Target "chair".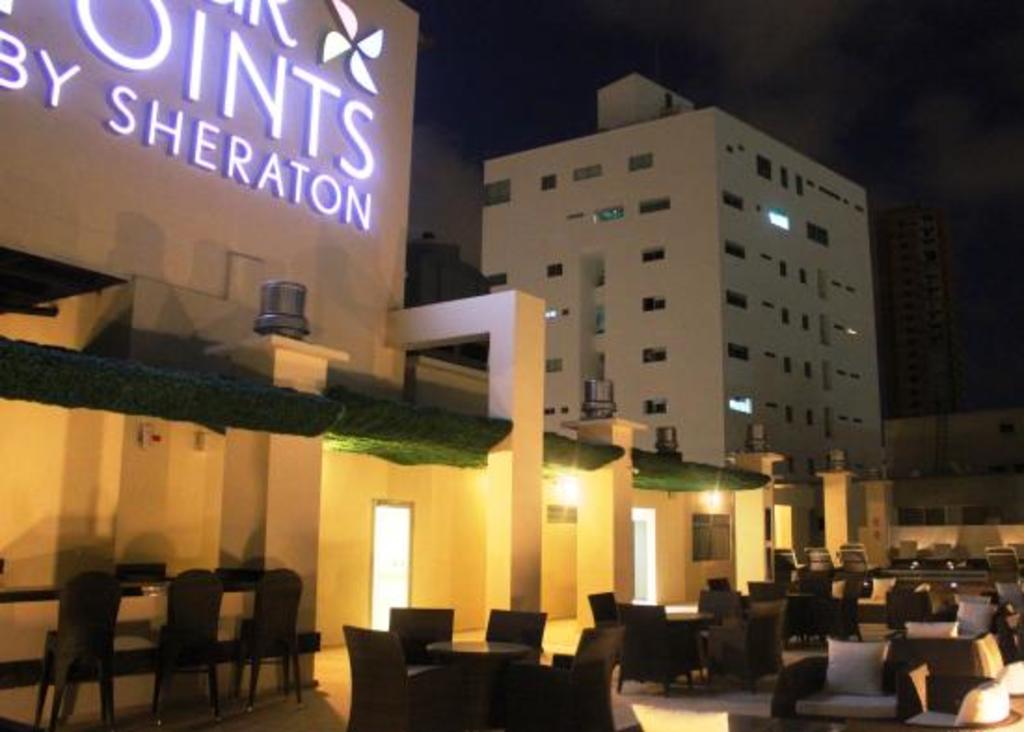
Target region: x1=618, y1=602, x2=694, y2=695.
